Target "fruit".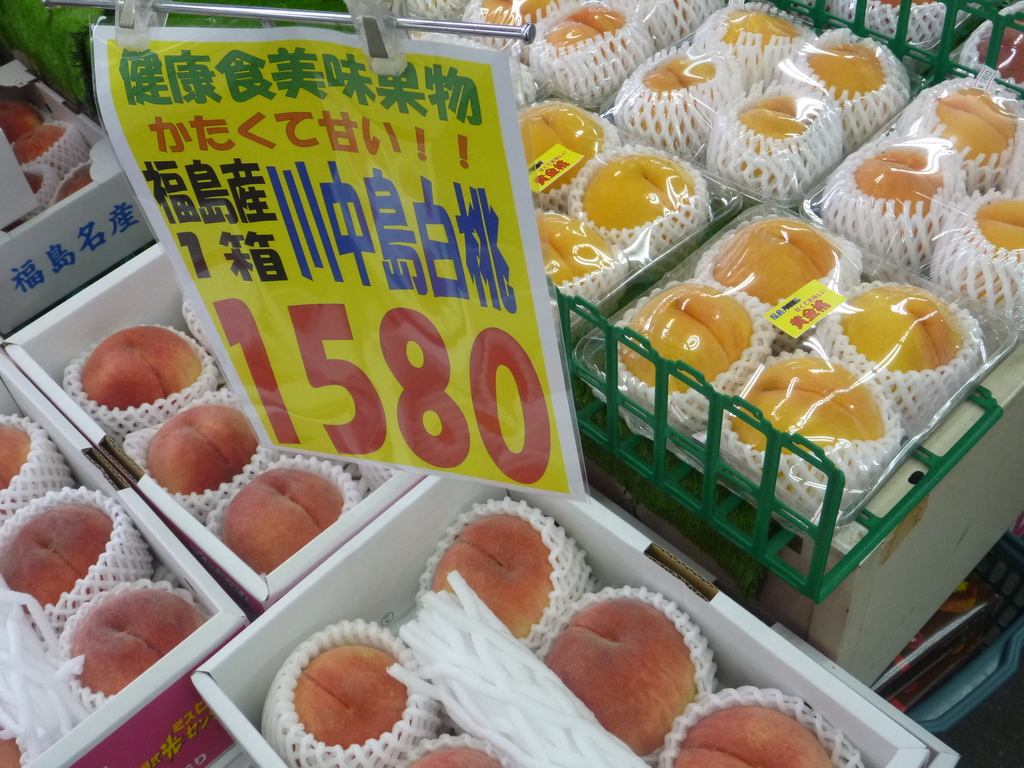
Target region: [823, 148, 959, 278].
